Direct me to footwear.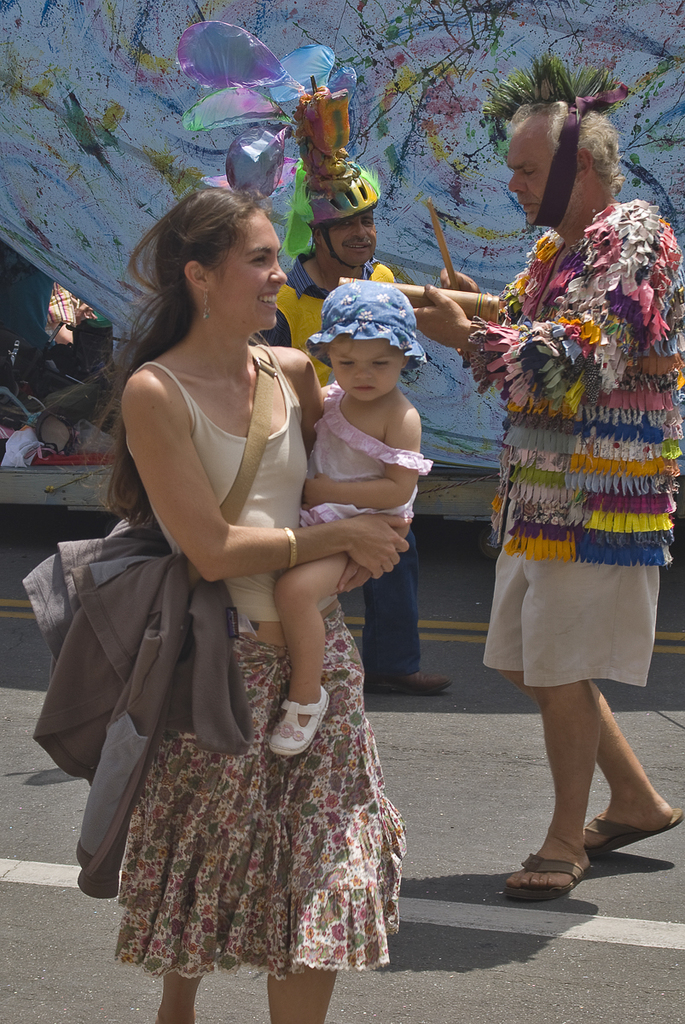
Direction: [left=520, top=829, right=598, bottom=908].
